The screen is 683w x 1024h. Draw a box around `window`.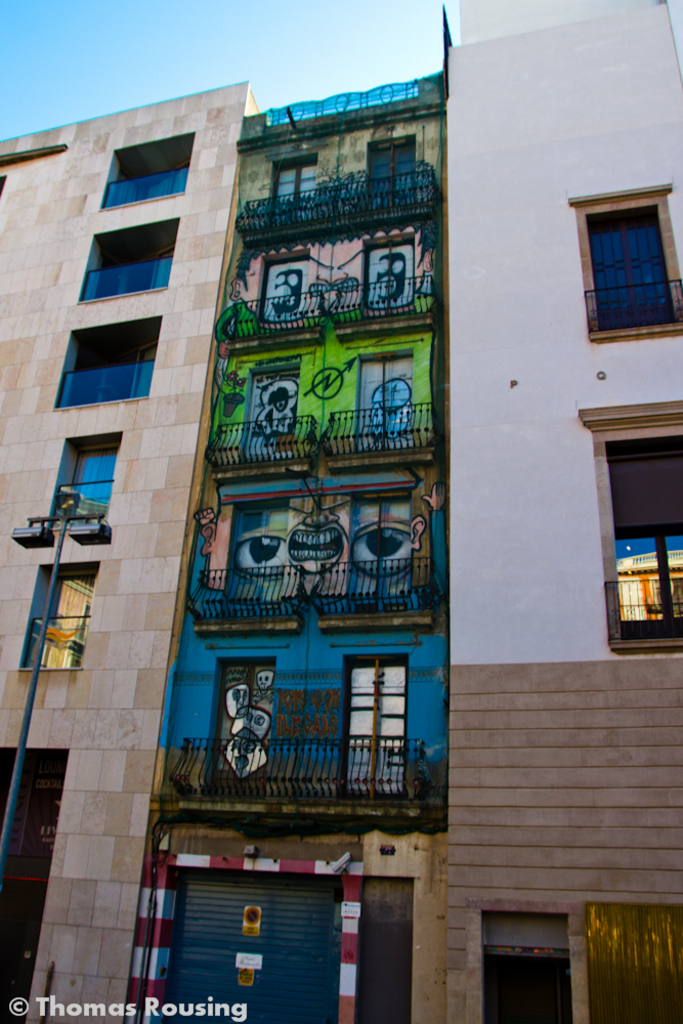
x1=28, y1=575, x2=103, y2=675.
